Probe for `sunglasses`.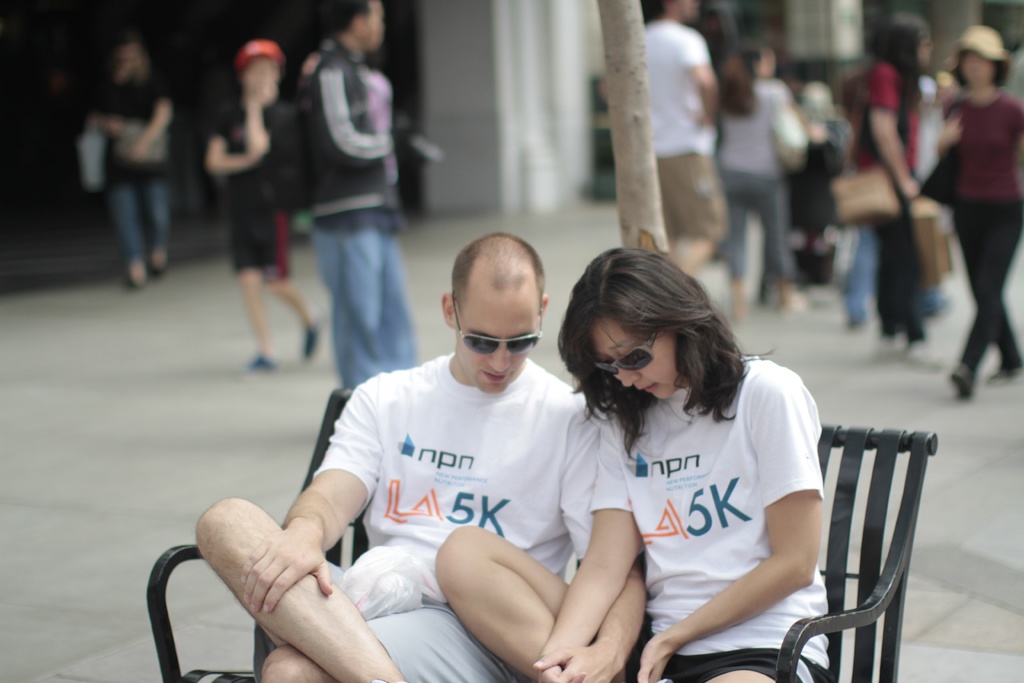
Probe result: [x1=593, y1=329, x2=655, y2=376].
